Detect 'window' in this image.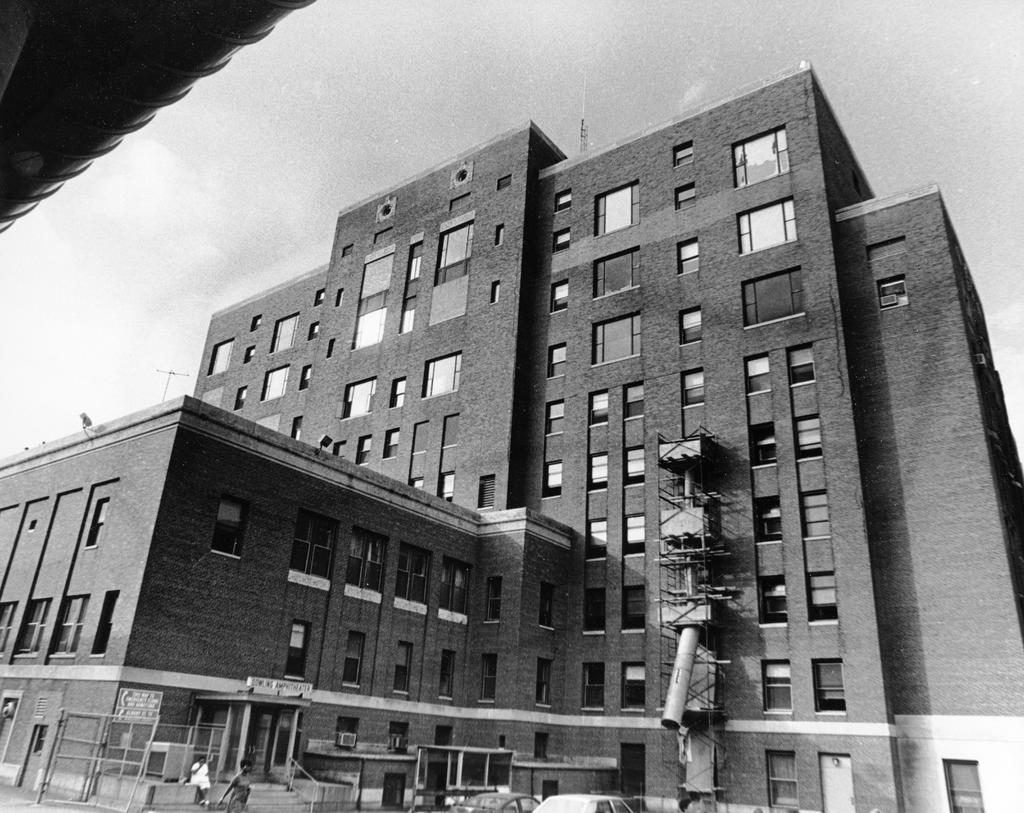
Detection: <box>541,460,561,501</box>.
